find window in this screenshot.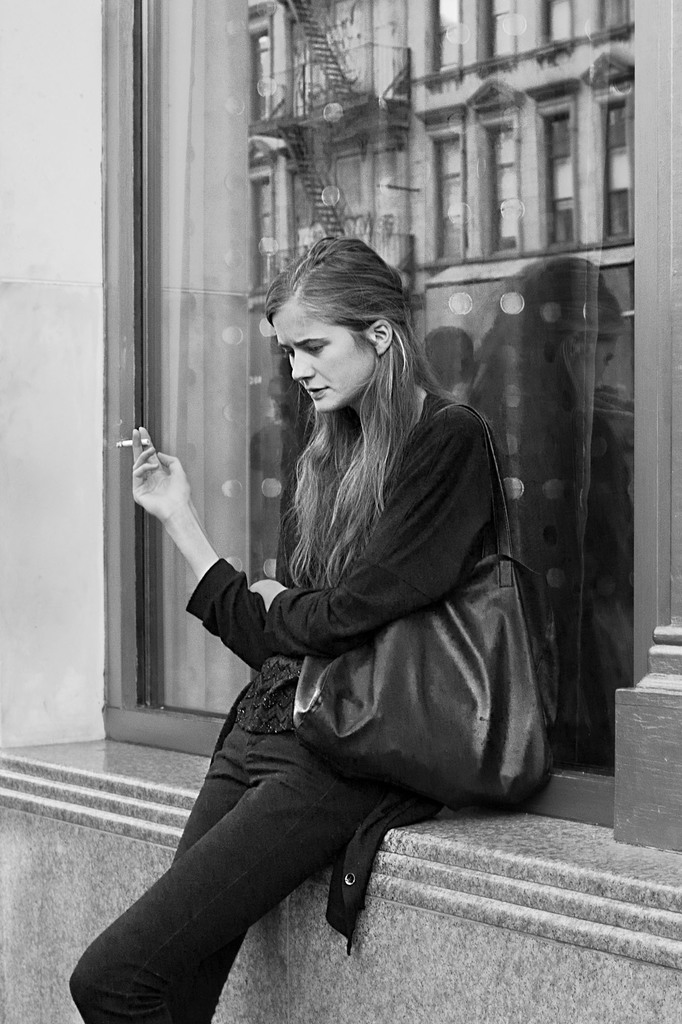
The bounding box for window is {"left": 99, "top": 0, "right": 638, "bottom": 774}.
